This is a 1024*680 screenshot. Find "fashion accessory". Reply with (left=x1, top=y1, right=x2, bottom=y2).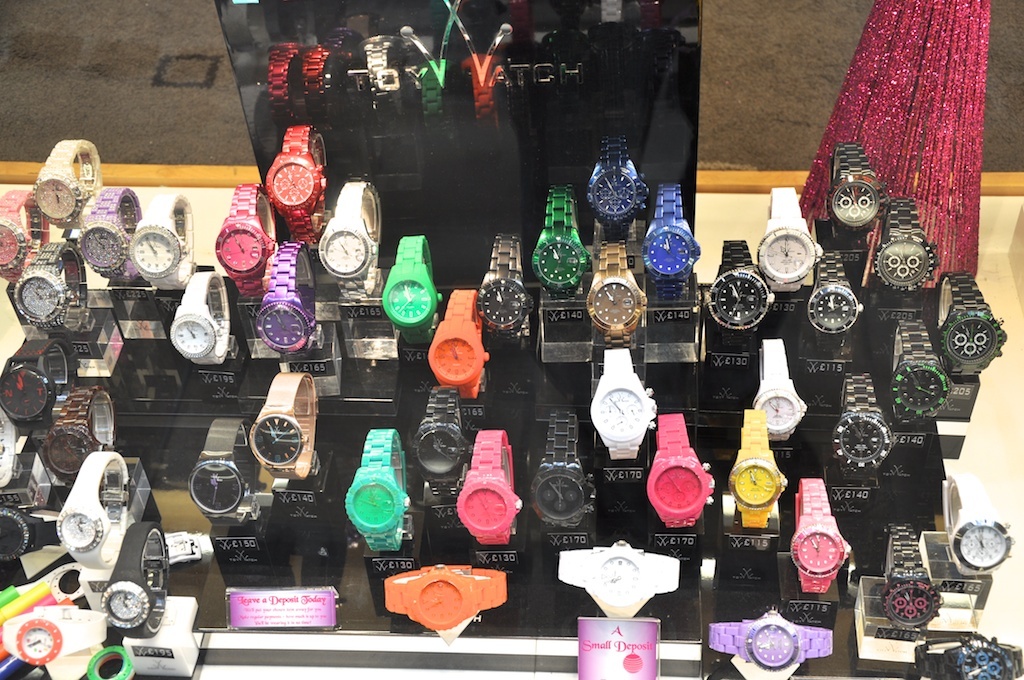
(left=428, top=289, right=491, bottom=403).
